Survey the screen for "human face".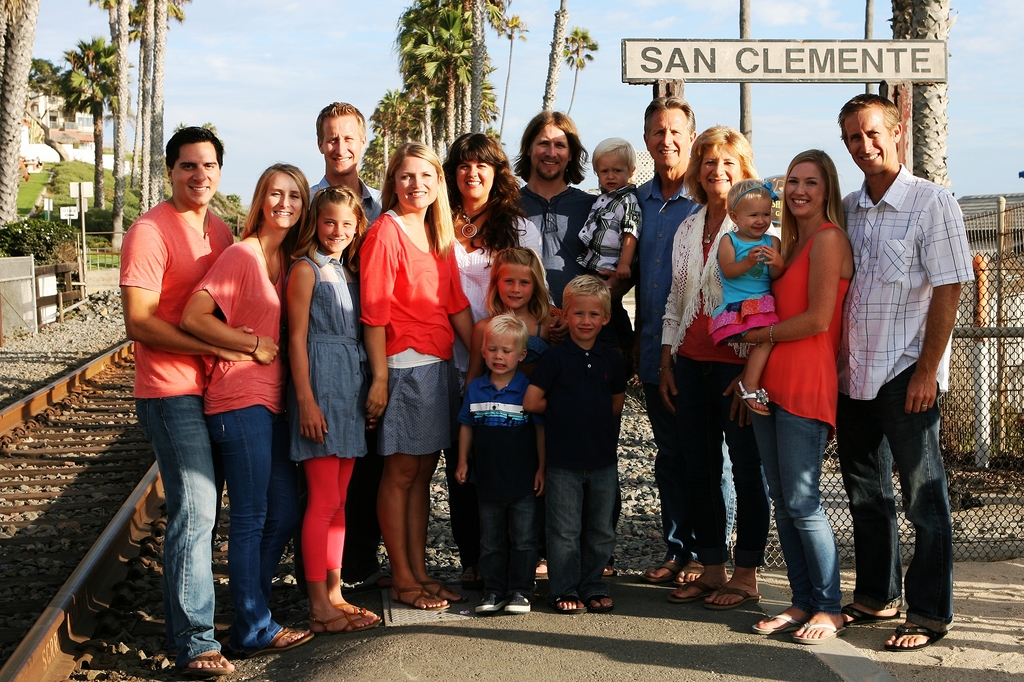
Survey found: left=785, top=162, right=824, bottom=215.
